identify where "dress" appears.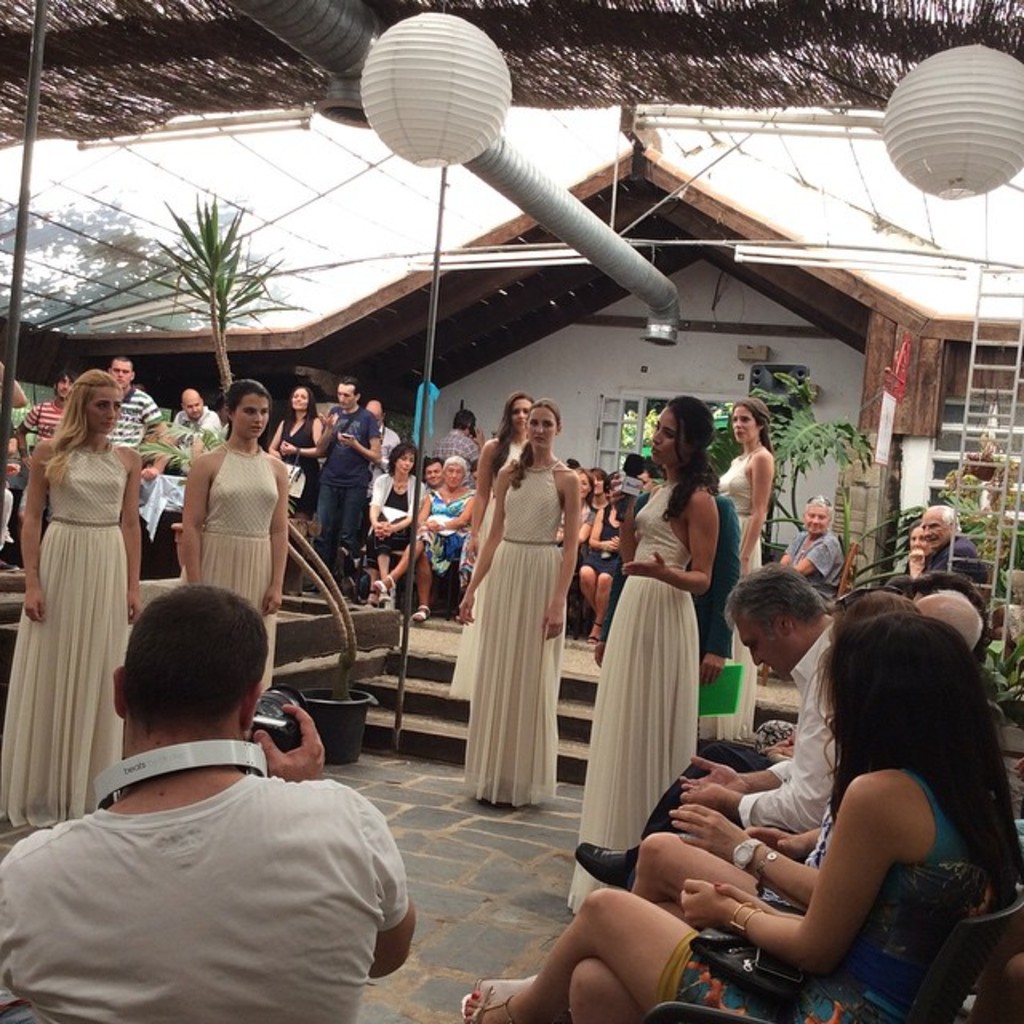
Appears at bbox(0, 438, 126, 826).
